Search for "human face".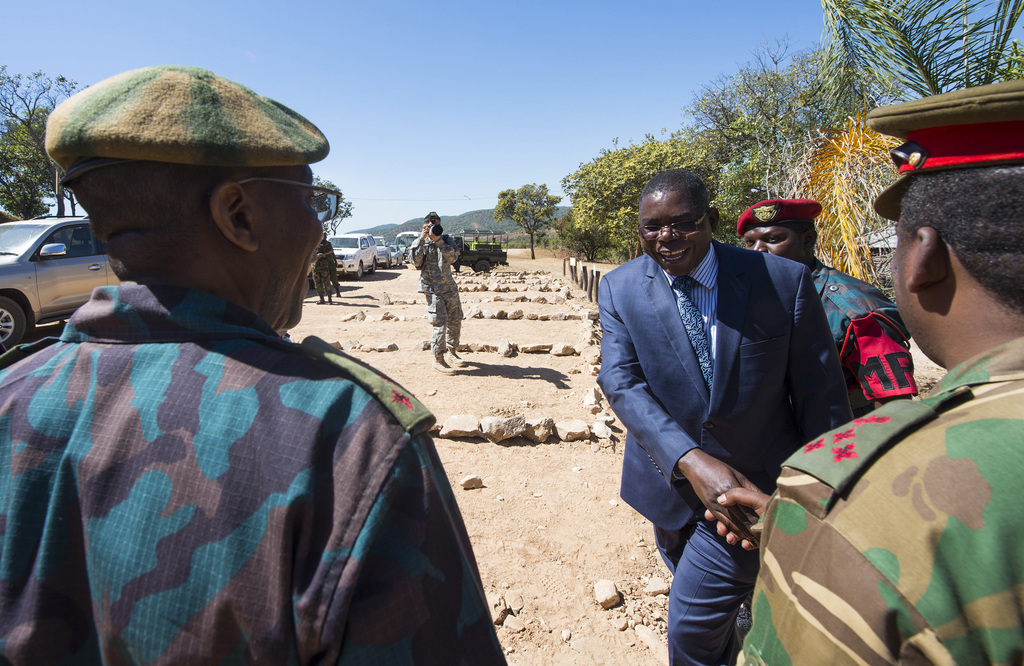
Found at (x1=739, y1=221, x2=817, y2=273).
